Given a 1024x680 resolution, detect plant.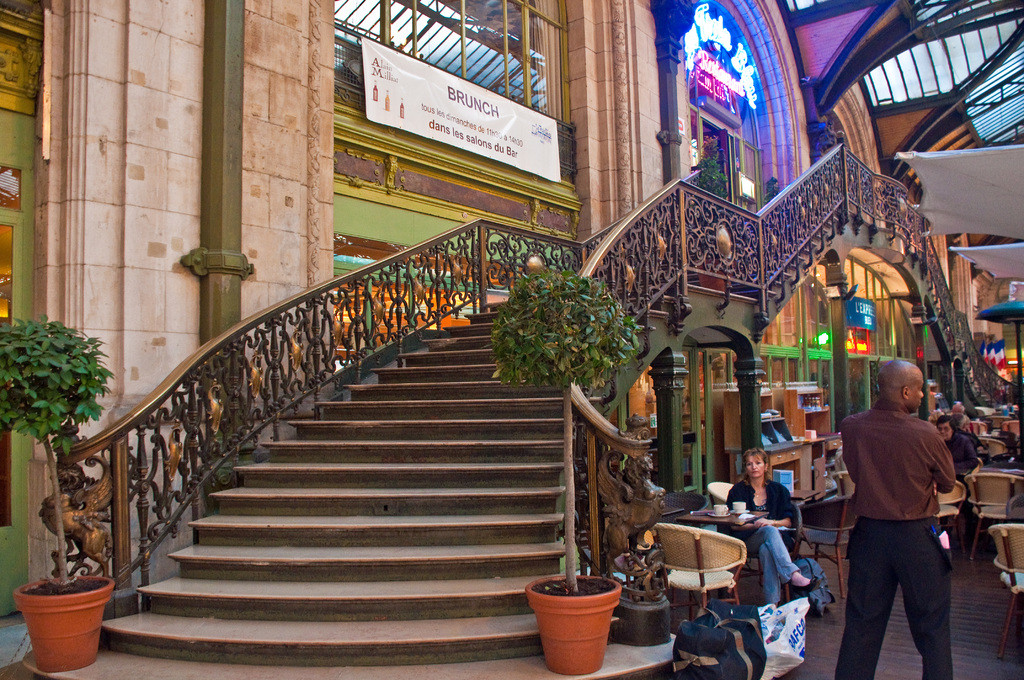
765:172:780:203.
